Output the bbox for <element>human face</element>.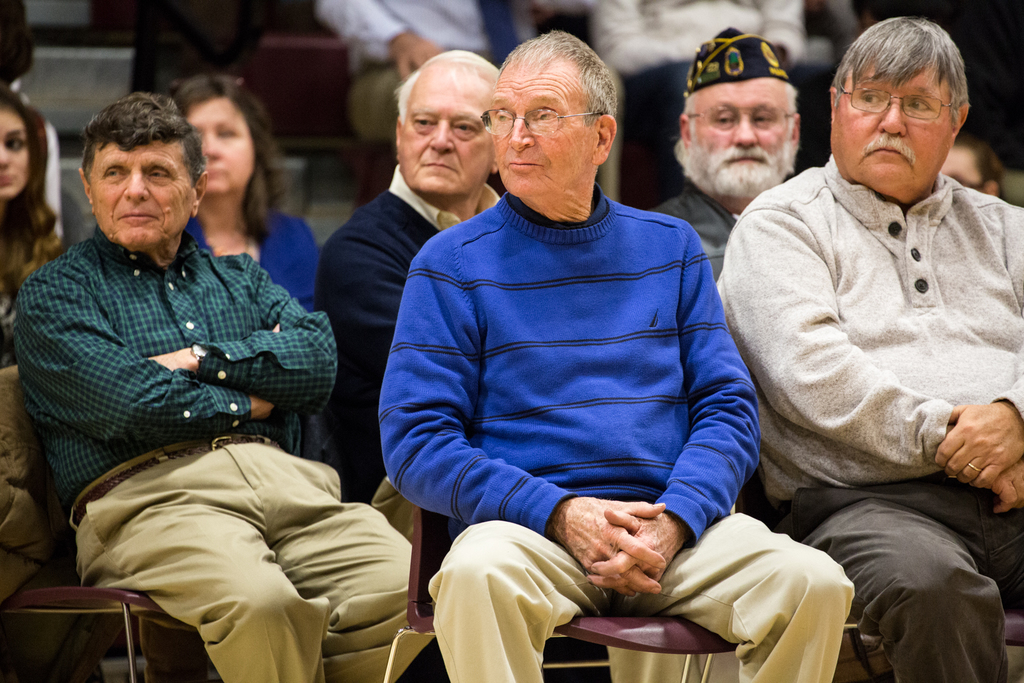
x1=182, y1=95, x2=248, y2=197.
